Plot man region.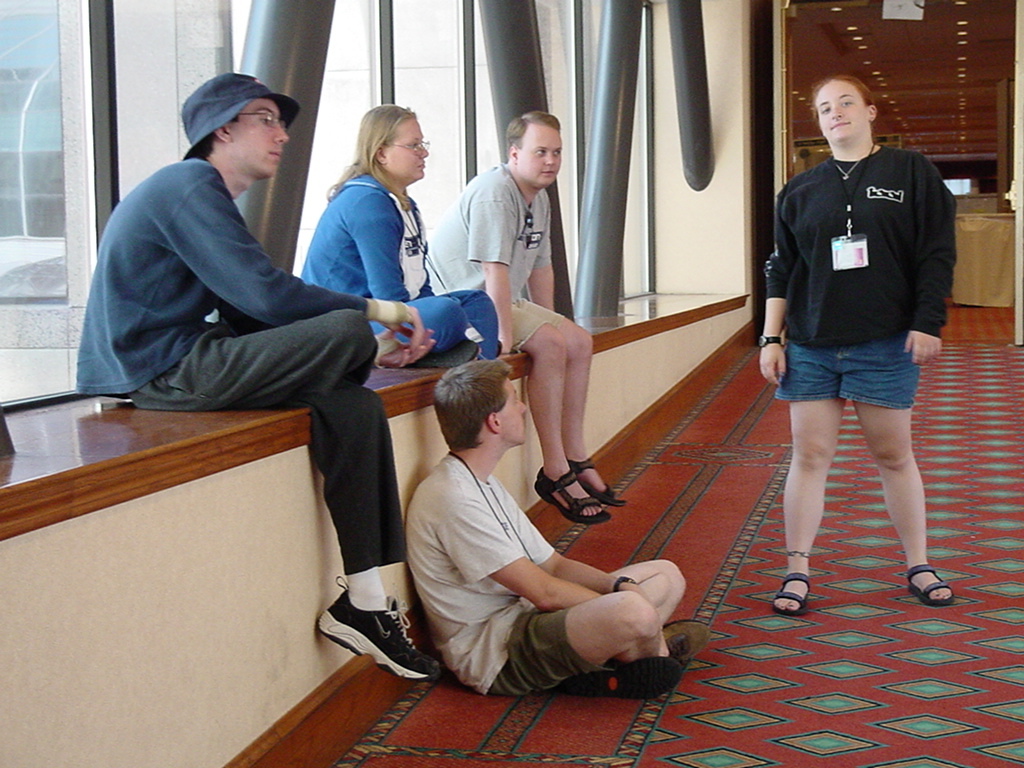
Plotted at 403/360/714/695.
